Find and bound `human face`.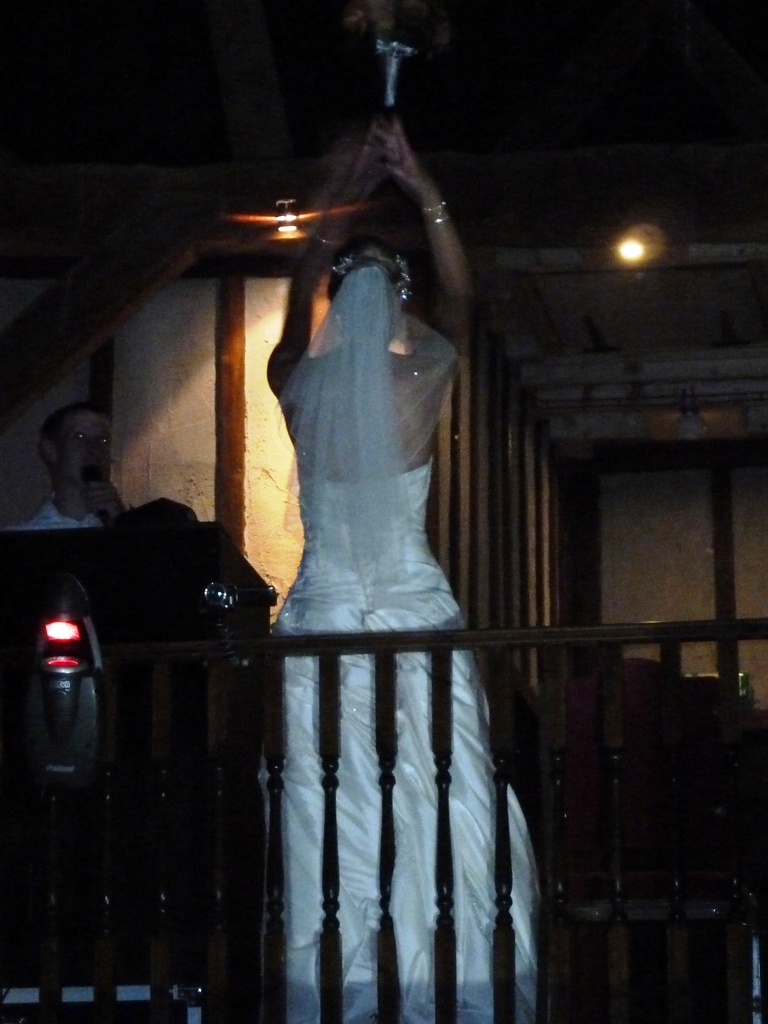
Bound: region(67, 417, 113, 486).
